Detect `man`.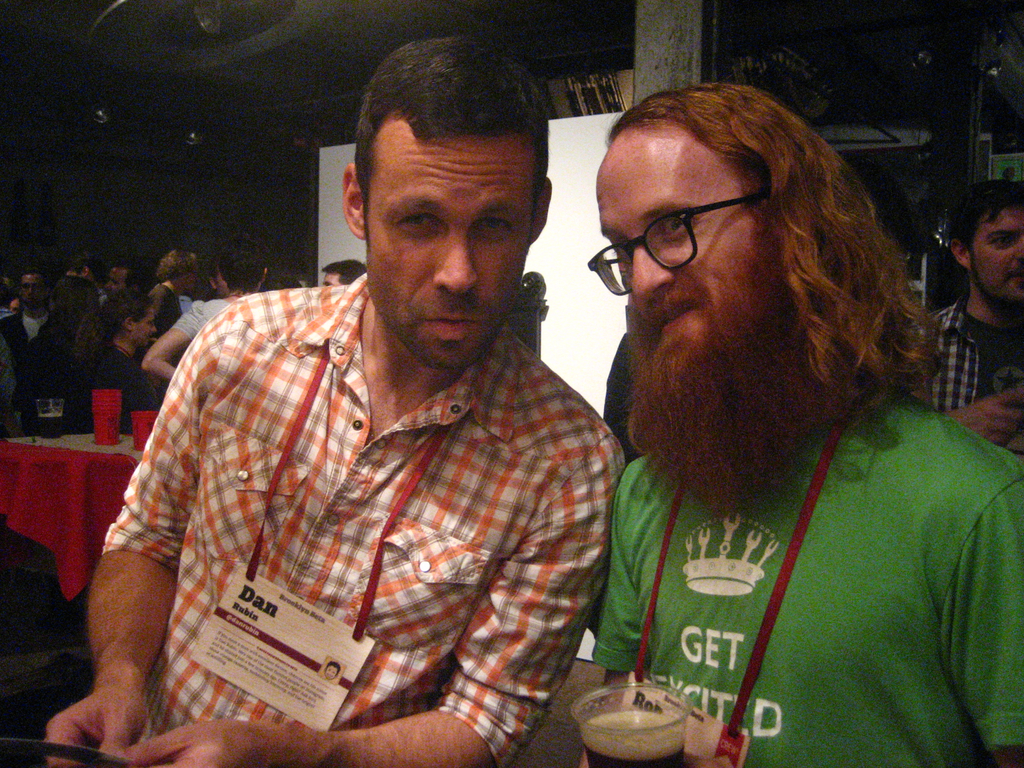
Detected at 0/277/19/316.
